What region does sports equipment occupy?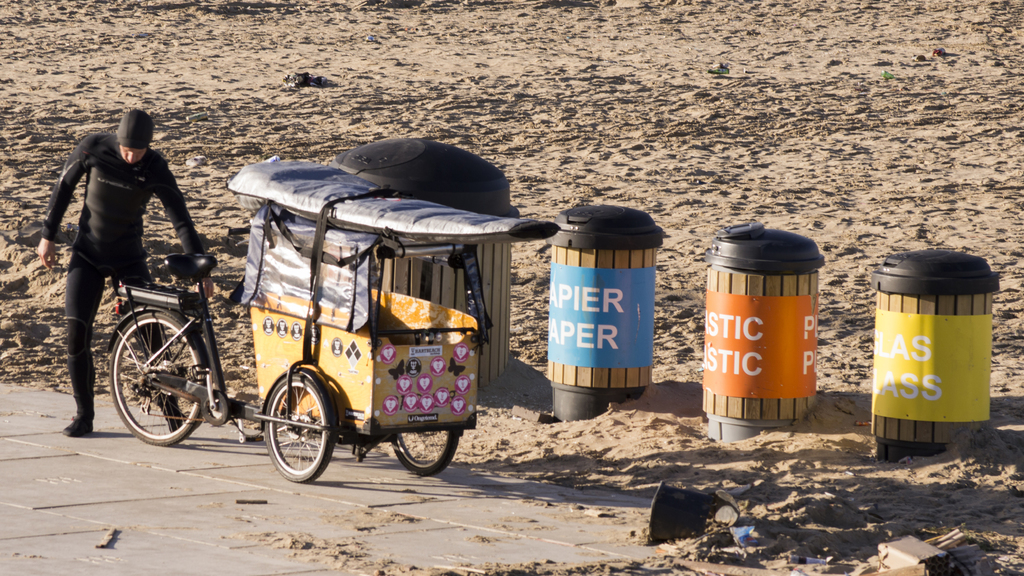
left=59, top=417, right=96, bottom=438.
